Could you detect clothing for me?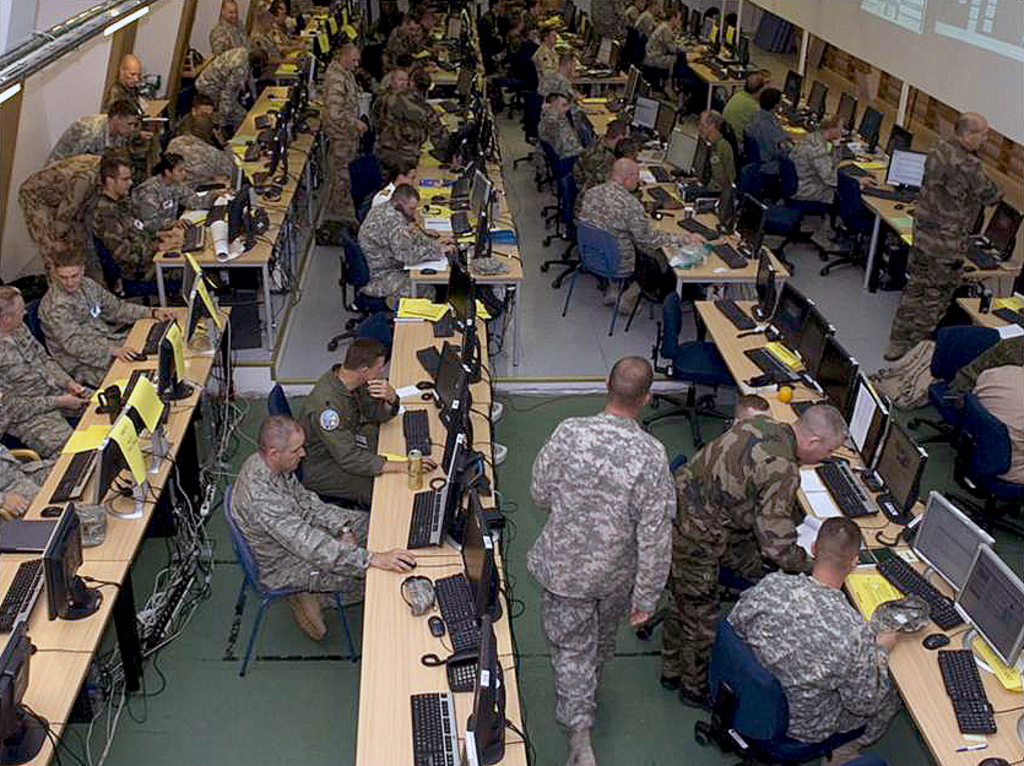
Detection result: locate(537, 109, 585, 162).
